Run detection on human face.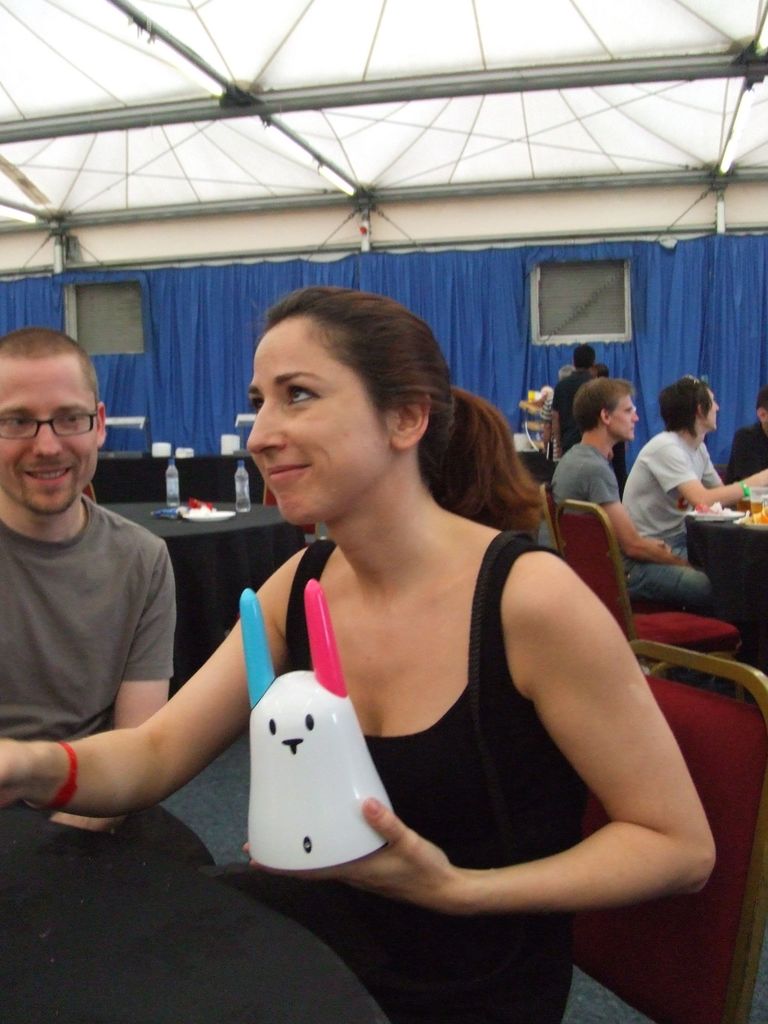
Result: (x1=239, y1=321, x2=397, y2=515).
